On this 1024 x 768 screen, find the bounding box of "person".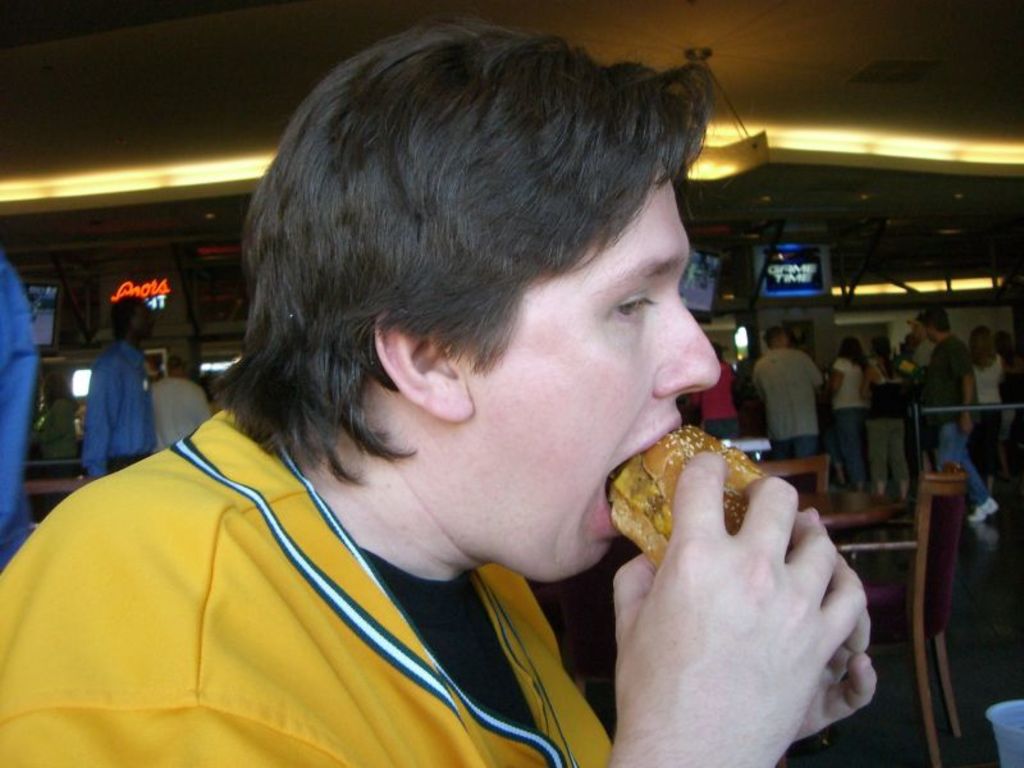
Bounding box: [822, 337, 873, 479].
